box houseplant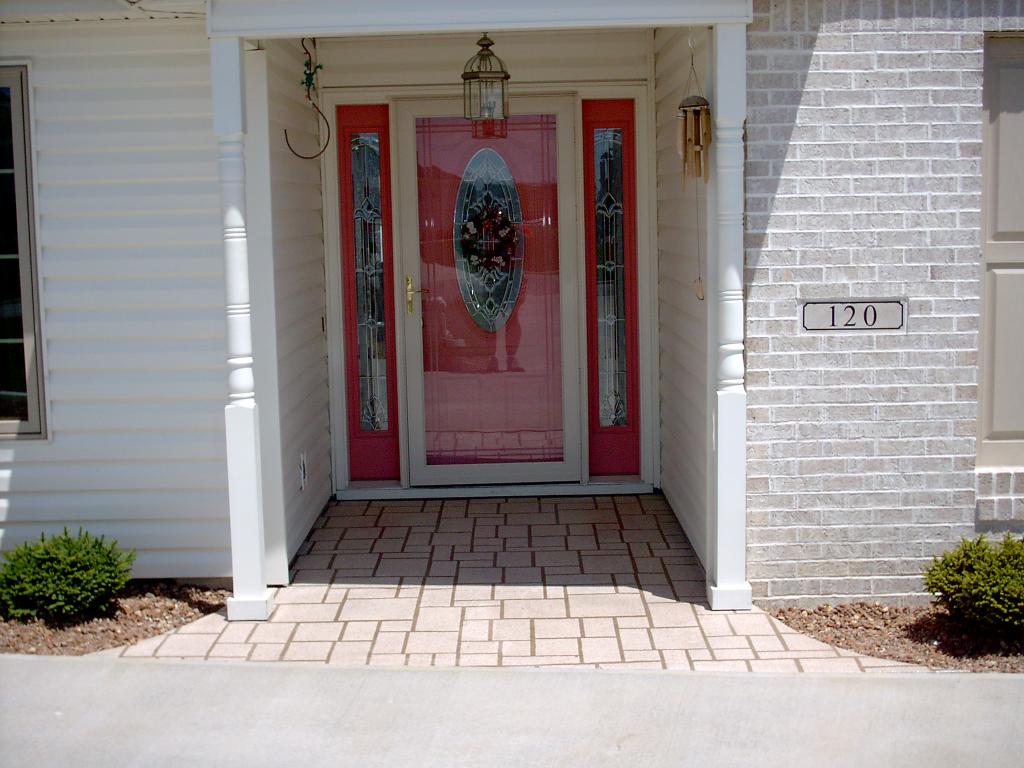
l=23, t=536, r=133, b=627
